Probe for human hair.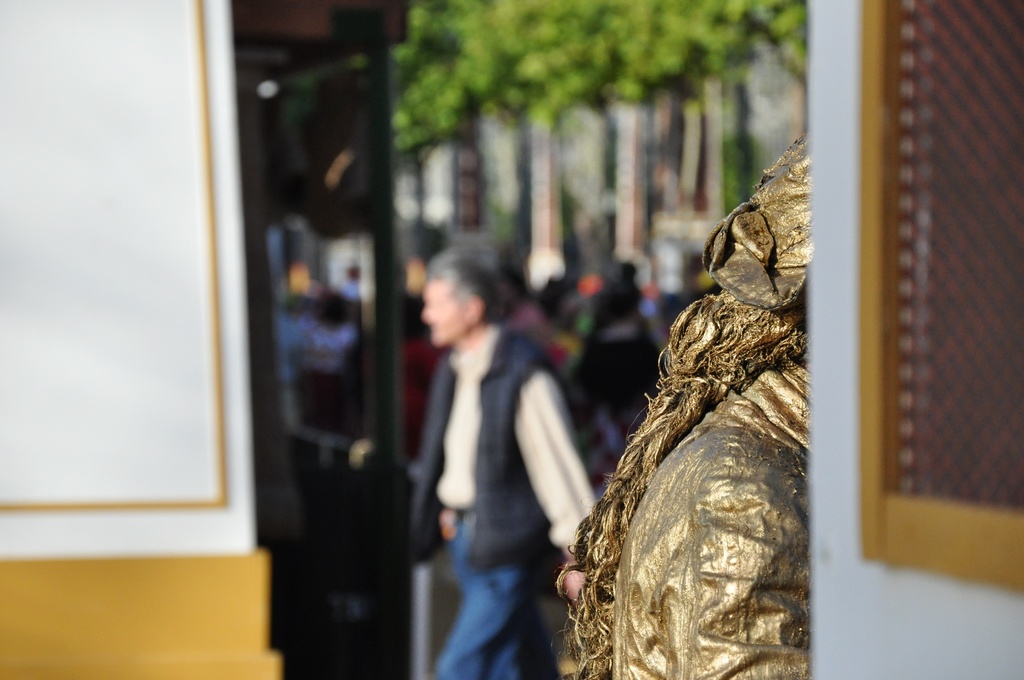
Probe result: {"left": 417, "top": 250, "right": 504, "bottom": 334}.
